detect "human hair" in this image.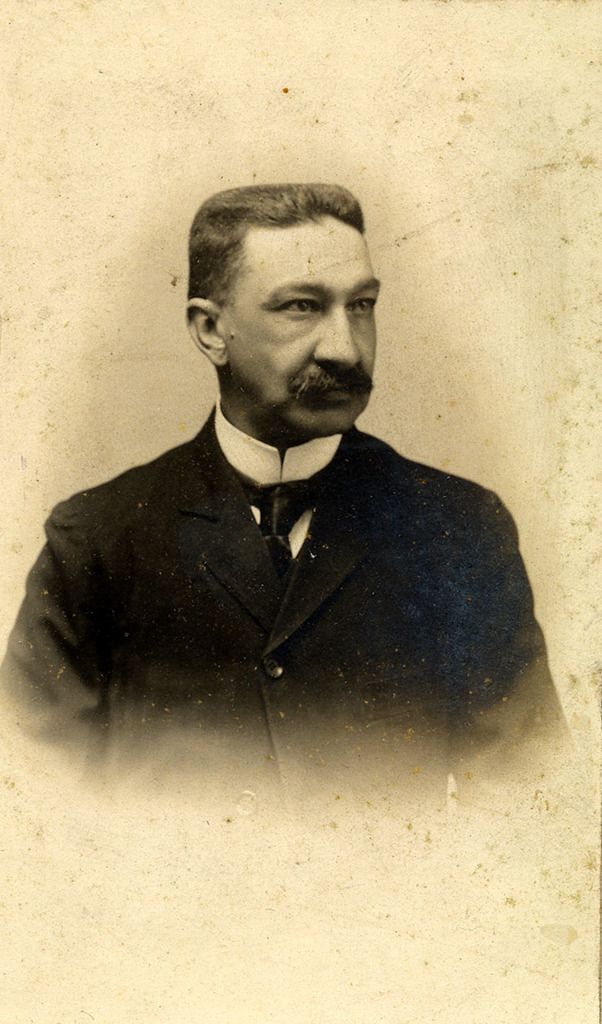
Detection: crop(187, 201, 377, 376).
